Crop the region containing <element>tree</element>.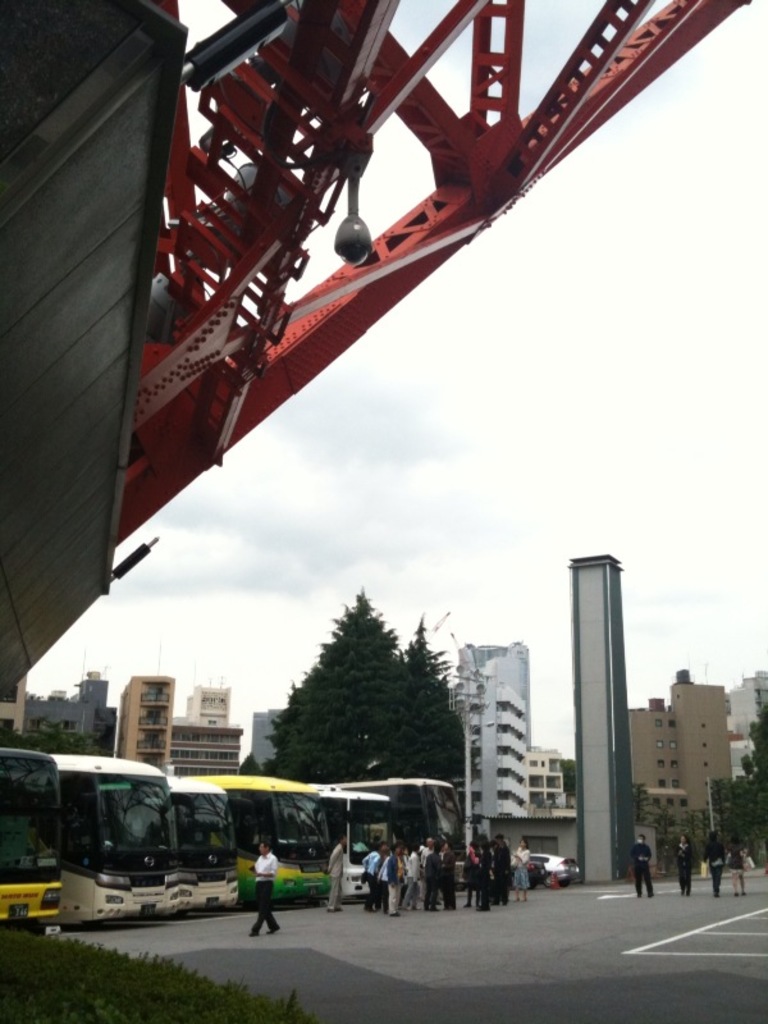
Crop region: <bbox>649, 806, 675, 878</bbox>.
